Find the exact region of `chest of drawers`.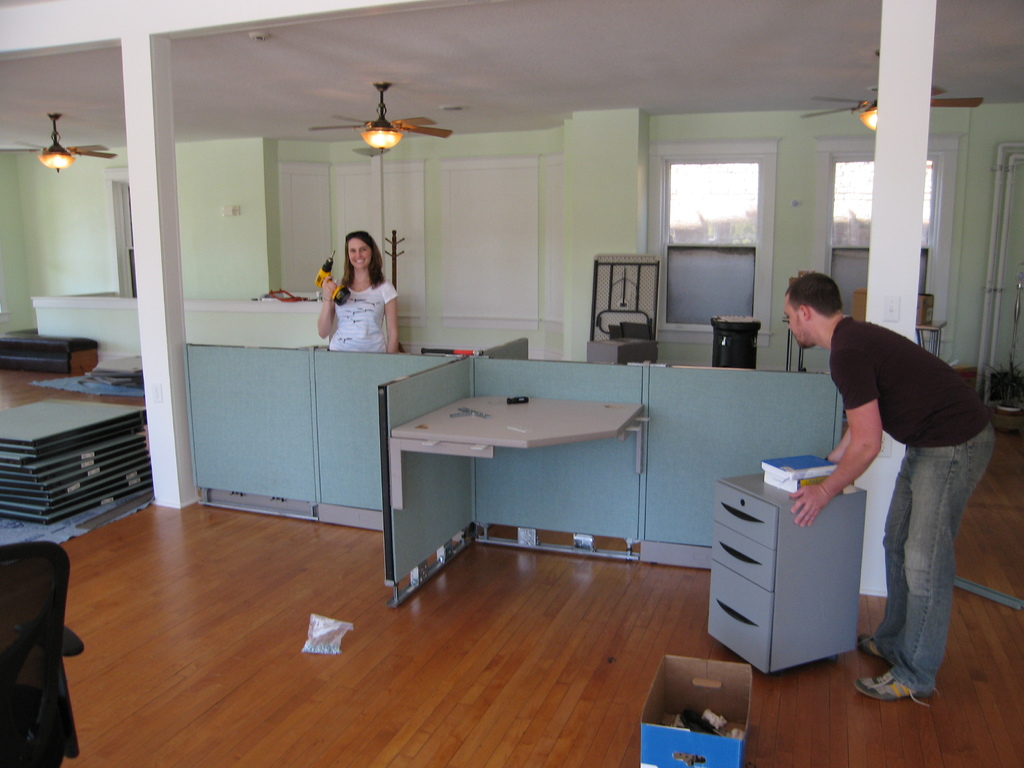
Exact region: rect(705, 474, 865, 675).
